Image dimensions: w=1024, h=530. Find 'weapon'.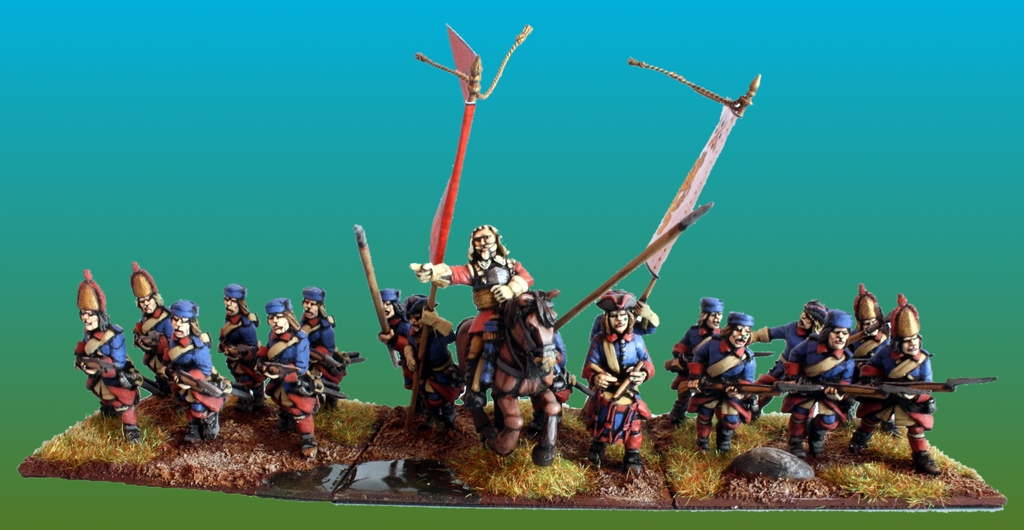
BBox(572, 376, 593, 395).
